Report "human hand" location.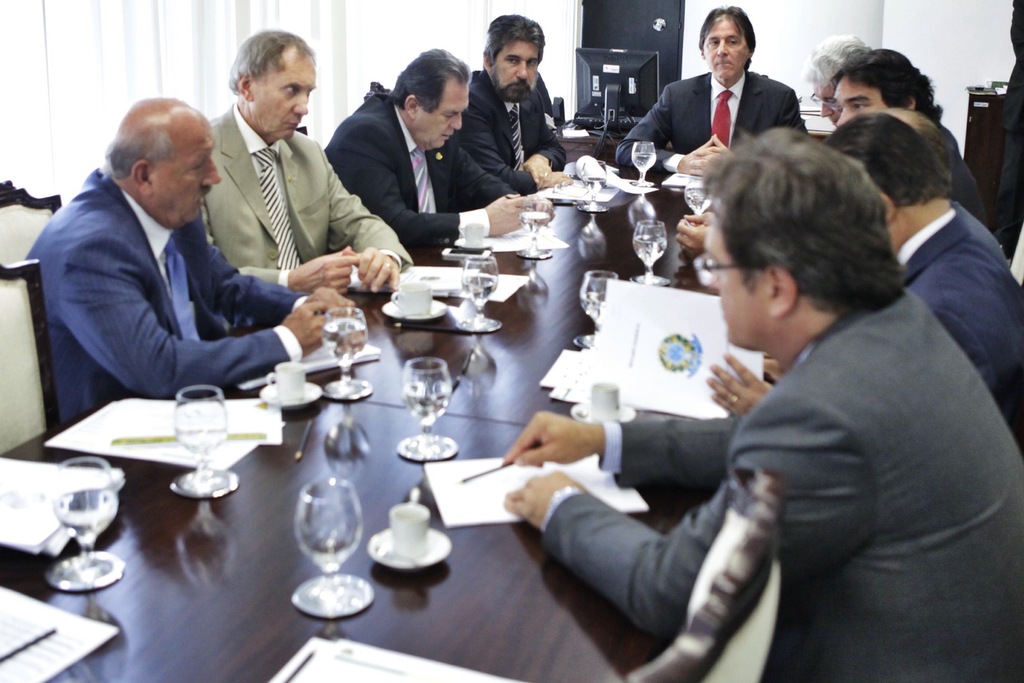
Report: select_region(679, 134, 717, 176).
